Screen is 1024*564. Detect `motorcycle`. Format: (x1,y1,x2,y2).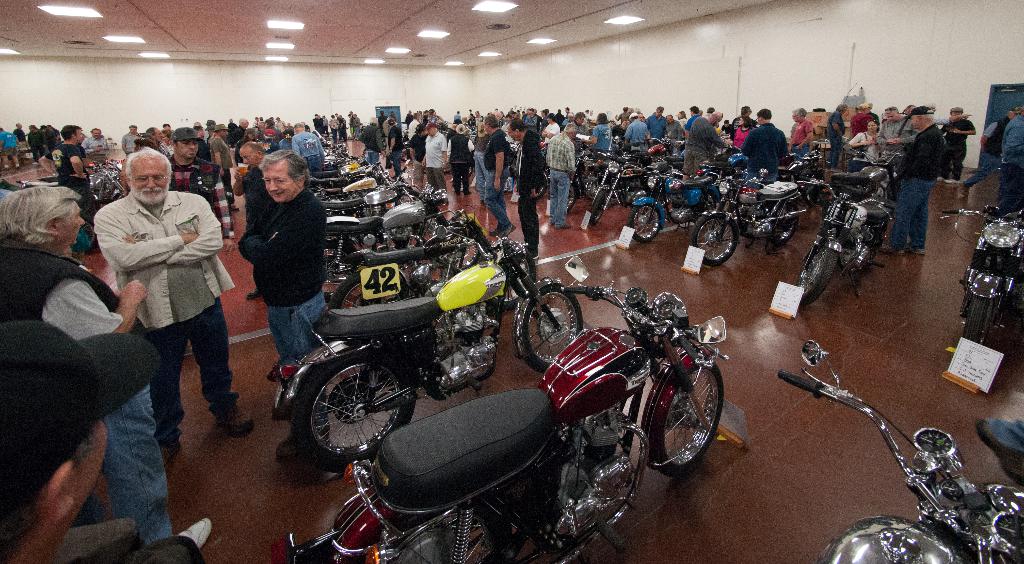
(569,147,593,211).
